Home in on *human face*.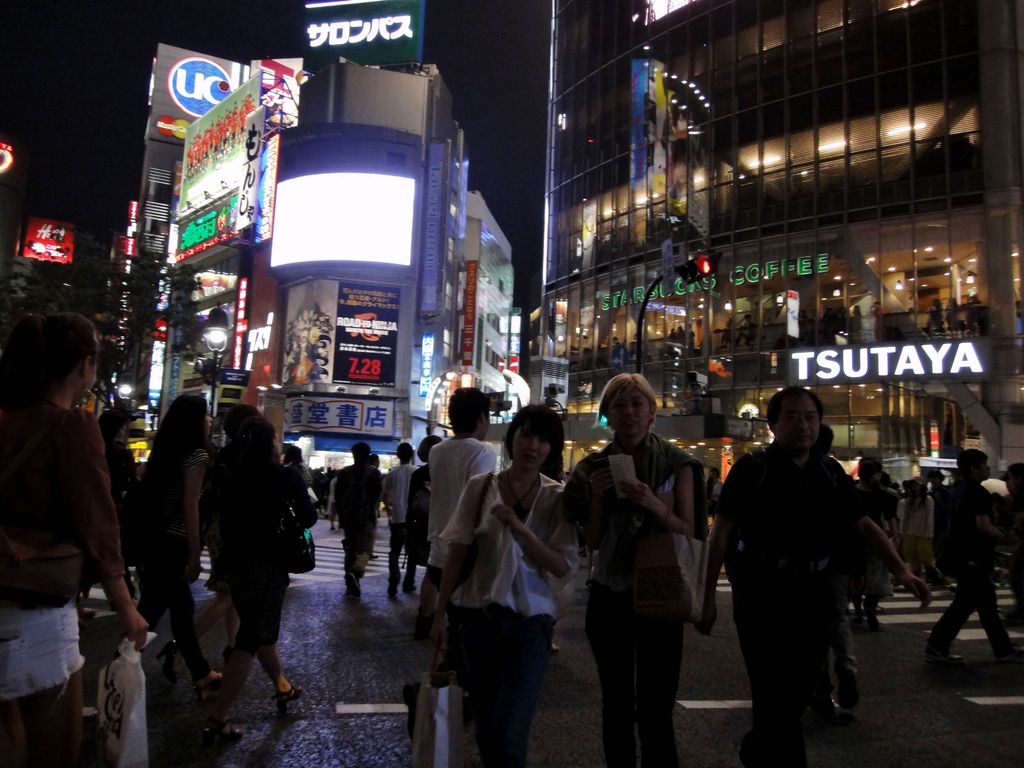
Homed in at [x1=605, y1=384, x2=654, y2=441].
